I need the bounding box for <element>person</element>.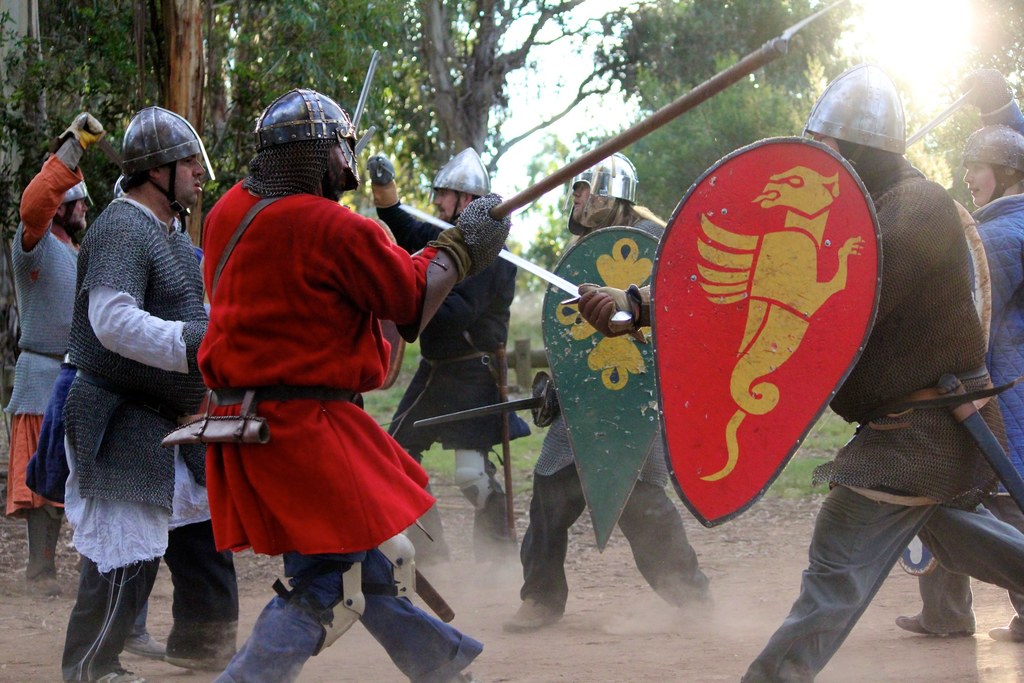
Here it is: [left=5, top=113, right=109, bottom=582].
